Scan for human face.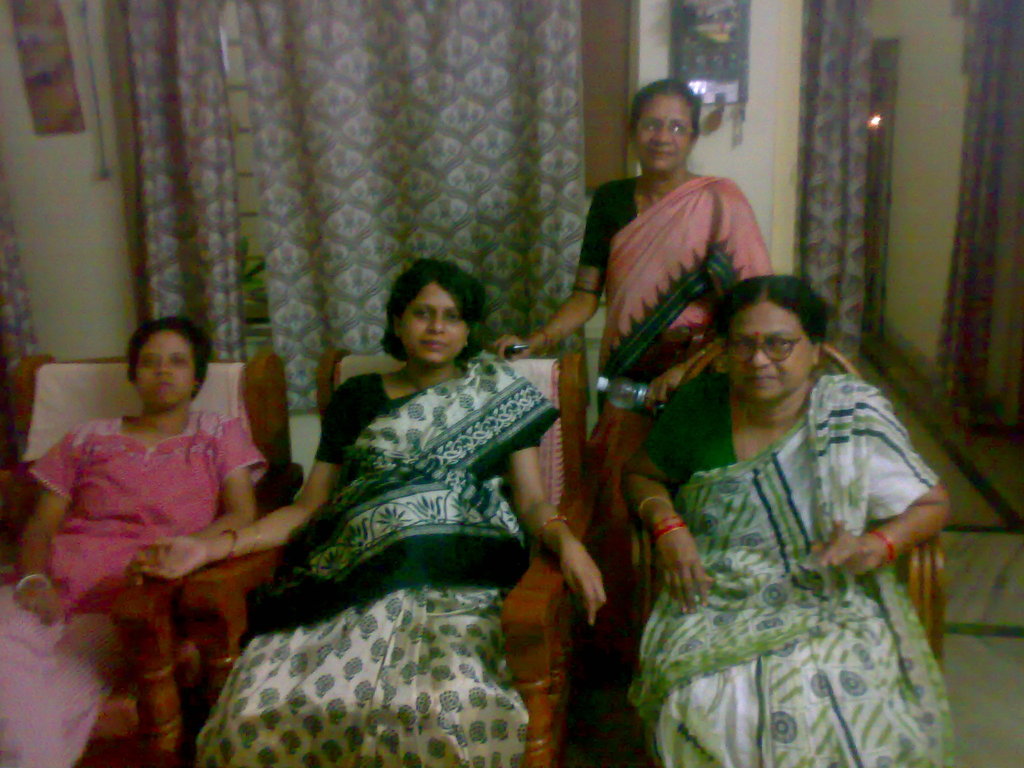
Scan result: bbox(403, 283, 467, 367).
